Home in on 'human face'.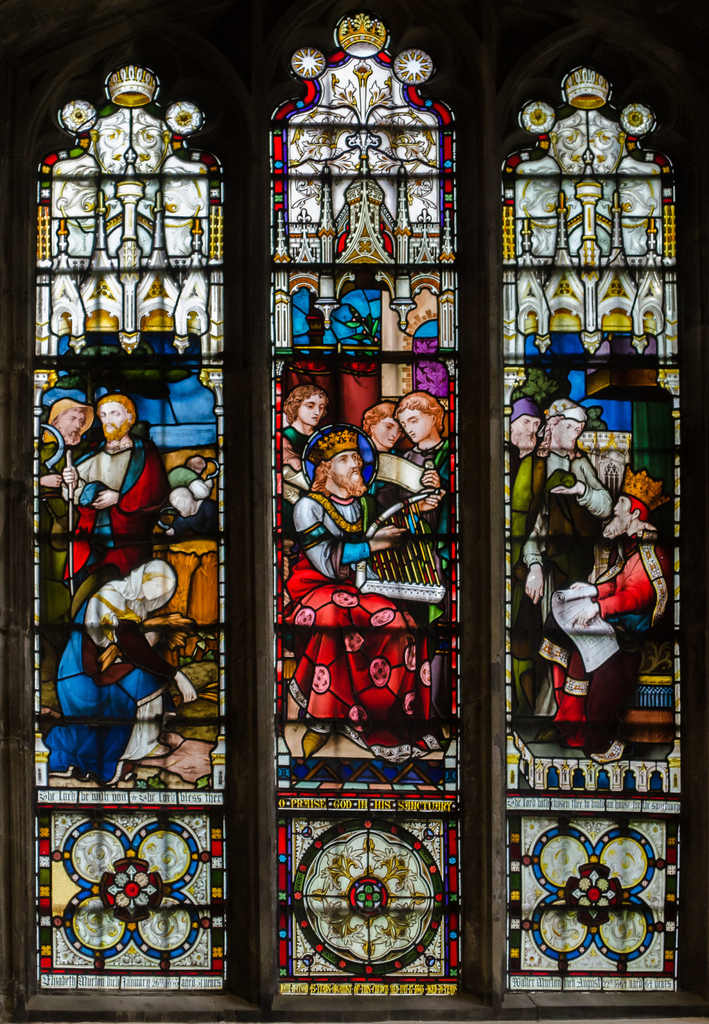
Homed in at 554:415:583:450.
